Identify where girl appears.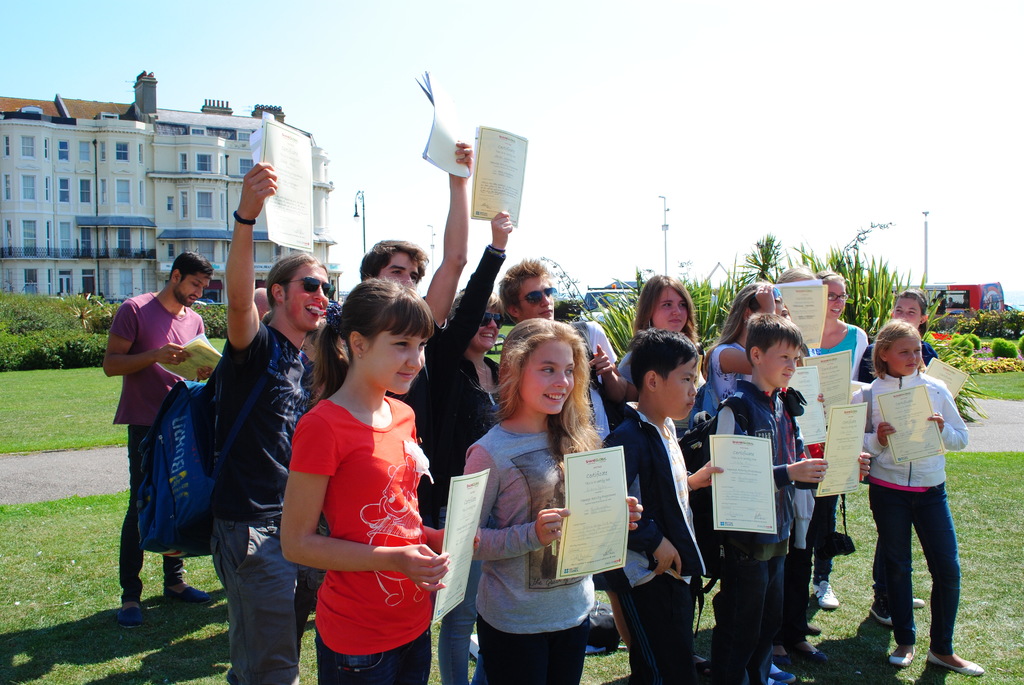
Appears at <region>276, 273, 479, 684</region>.
